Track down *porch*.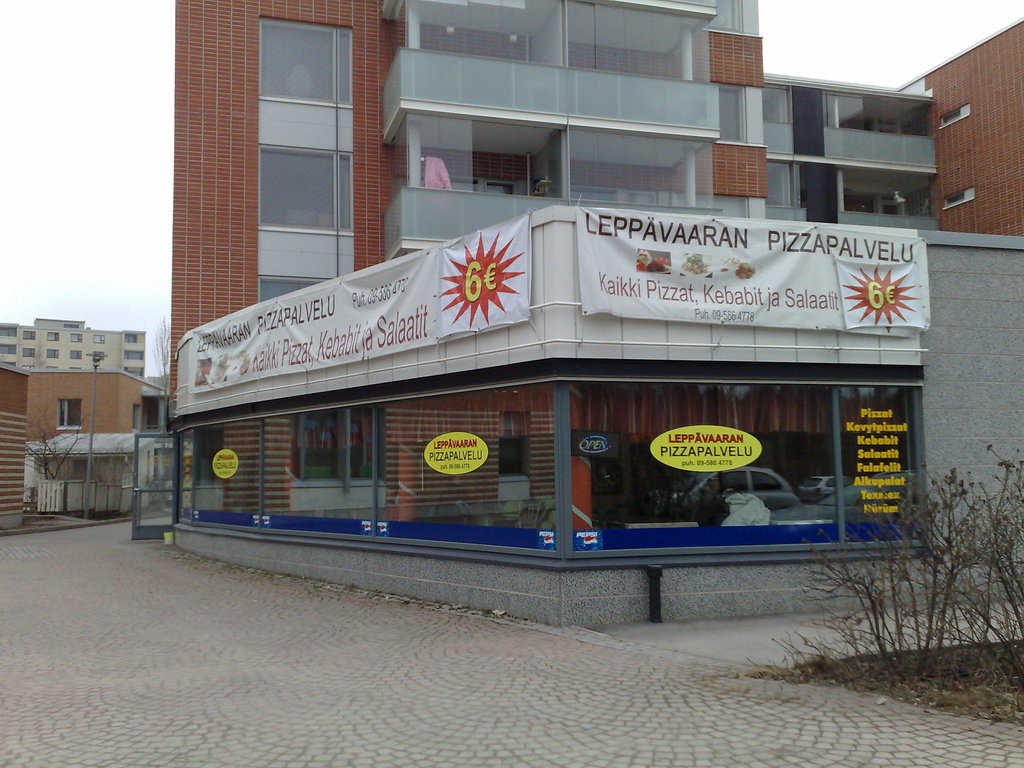
Tracked to 382,176,742,257.
